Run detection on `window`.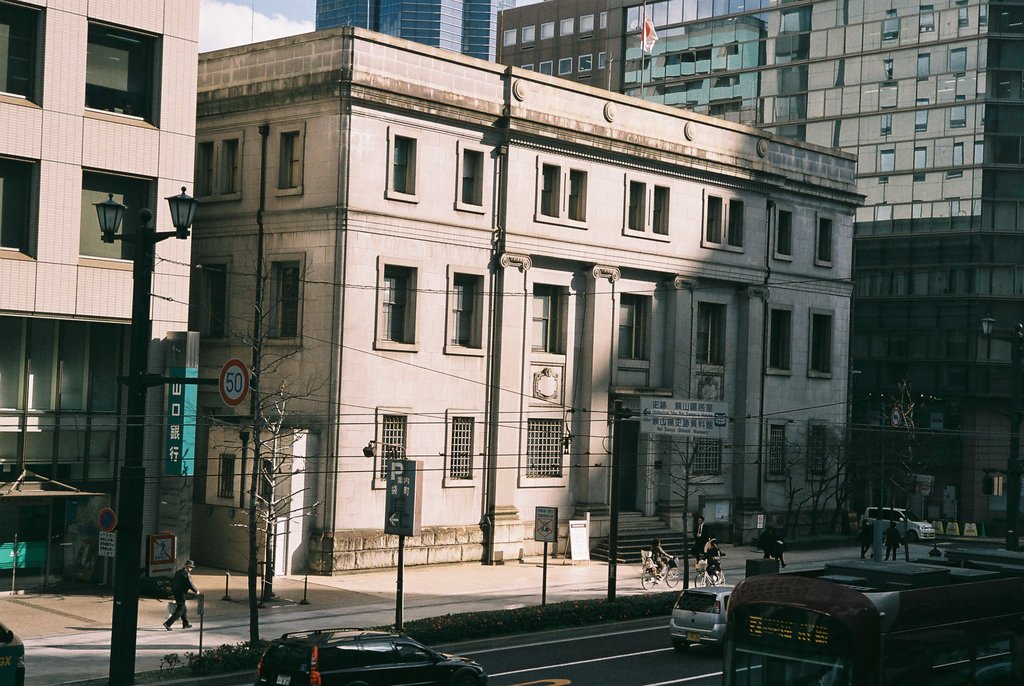
Result: locate(274, 122, 309, 195).
